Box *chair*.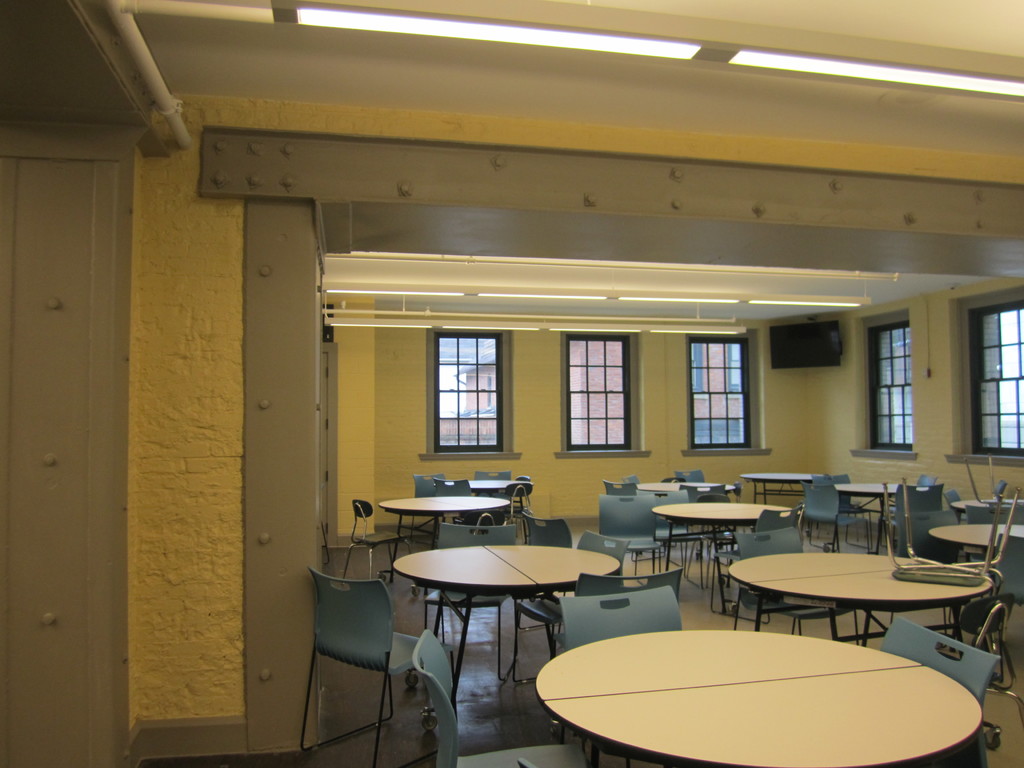
BBox(754, 506, 801, 534).
